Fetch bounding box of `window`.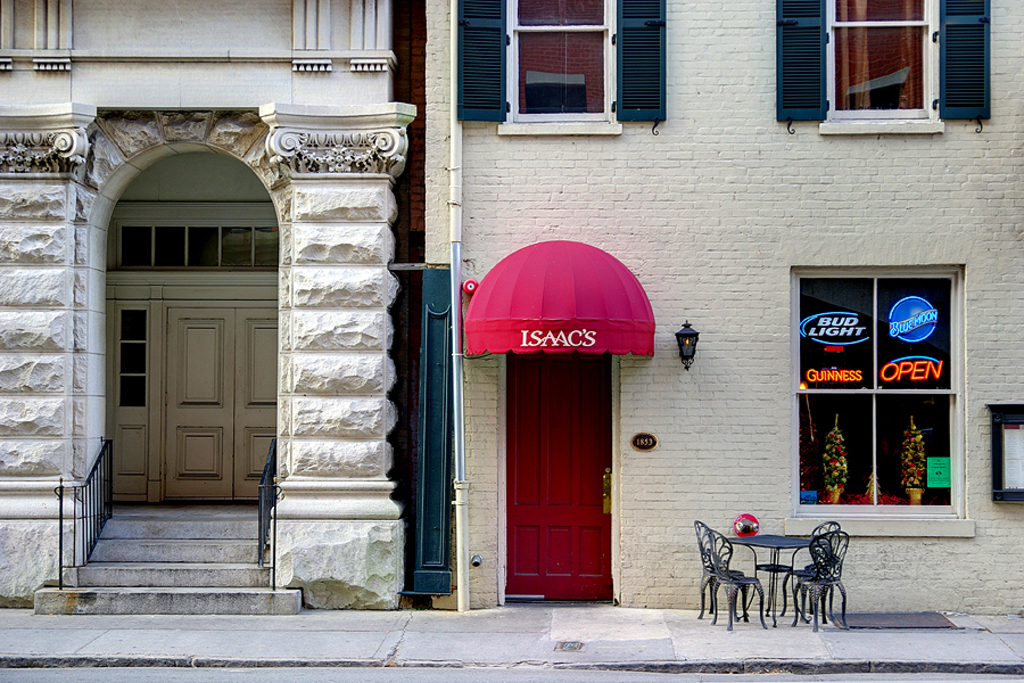
Bbox: bbox(453, 0, 680, 139).
